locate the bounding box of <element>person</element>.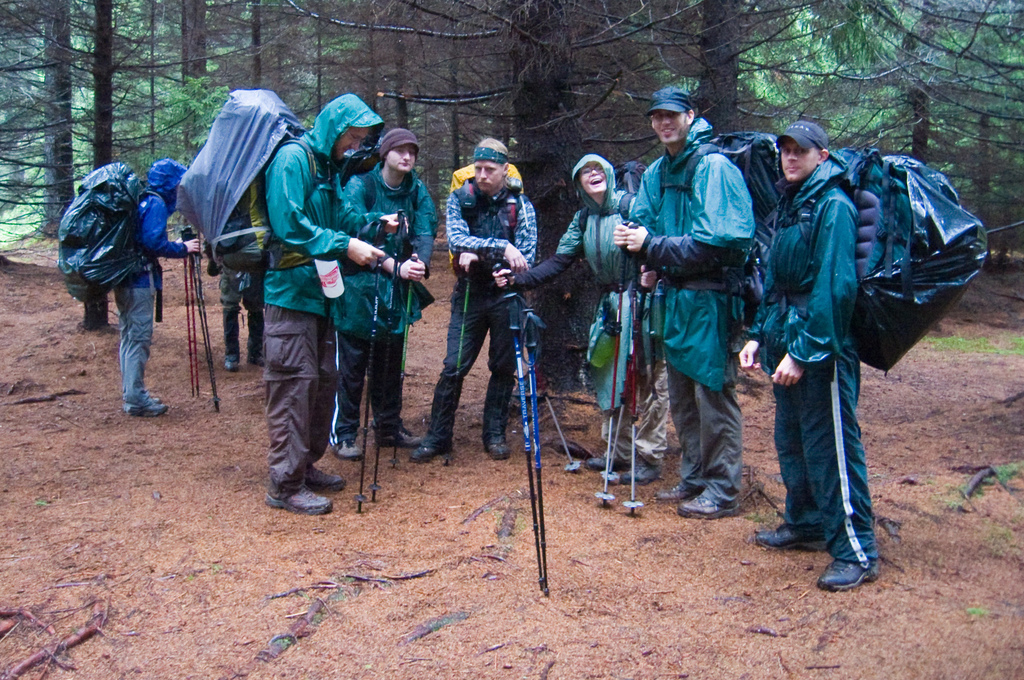
Bounding box: [328,115,438,466].
